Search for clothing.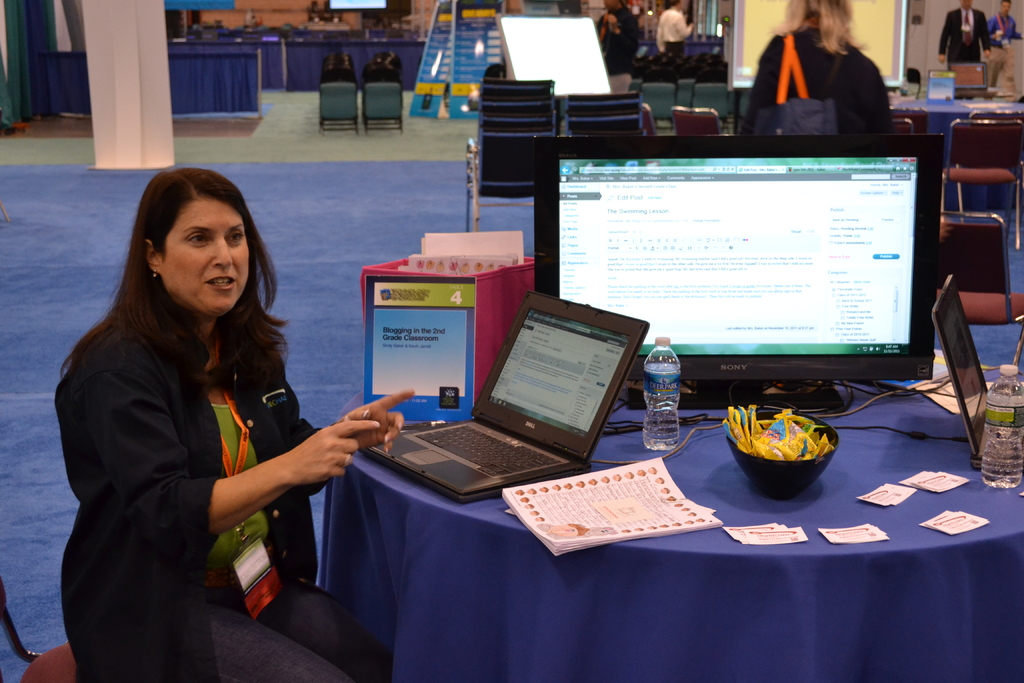
Found at 592/4/648/92.
